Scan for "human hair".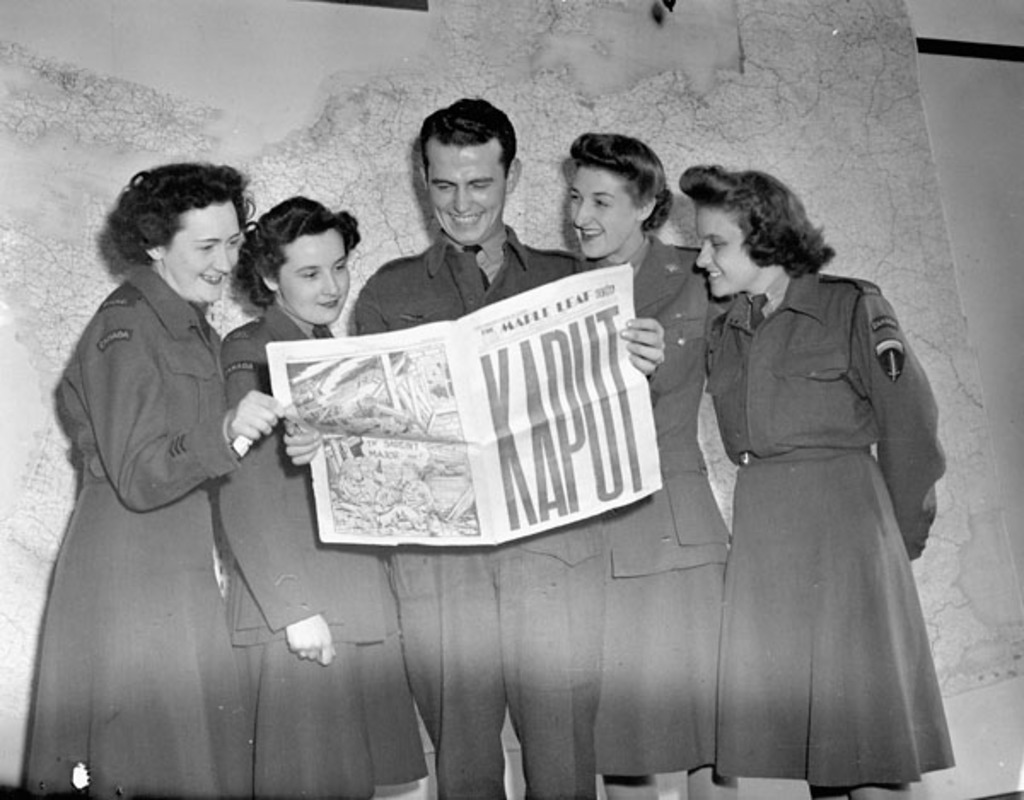
Scan result: BBox(234, 193, 358, 304).
